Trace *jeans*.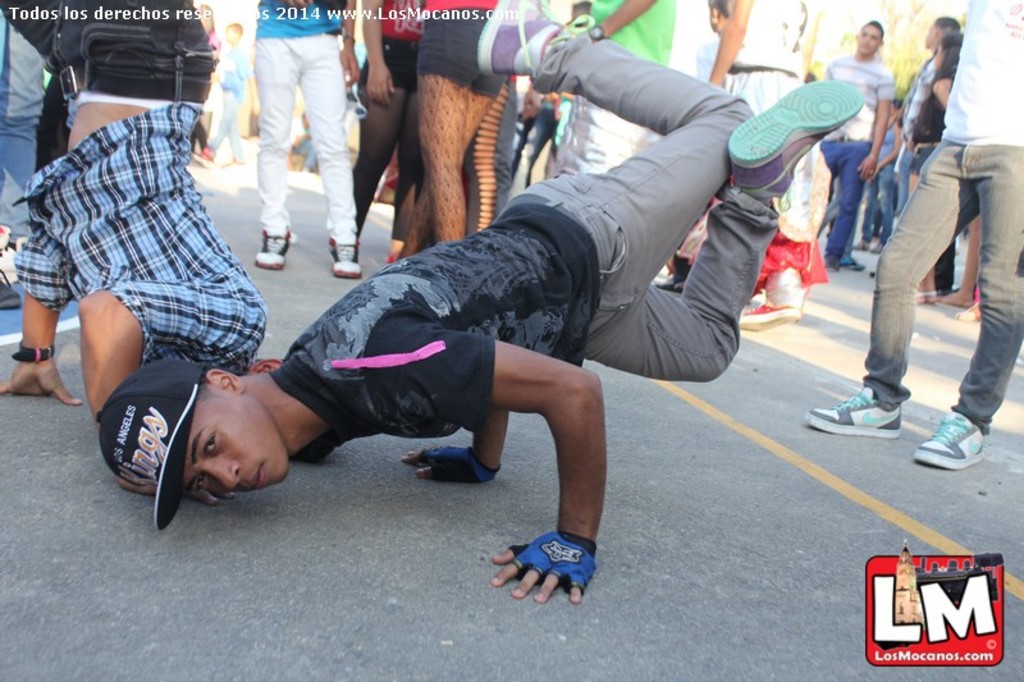
Traced to select_region(3, 0, 219, 102).
